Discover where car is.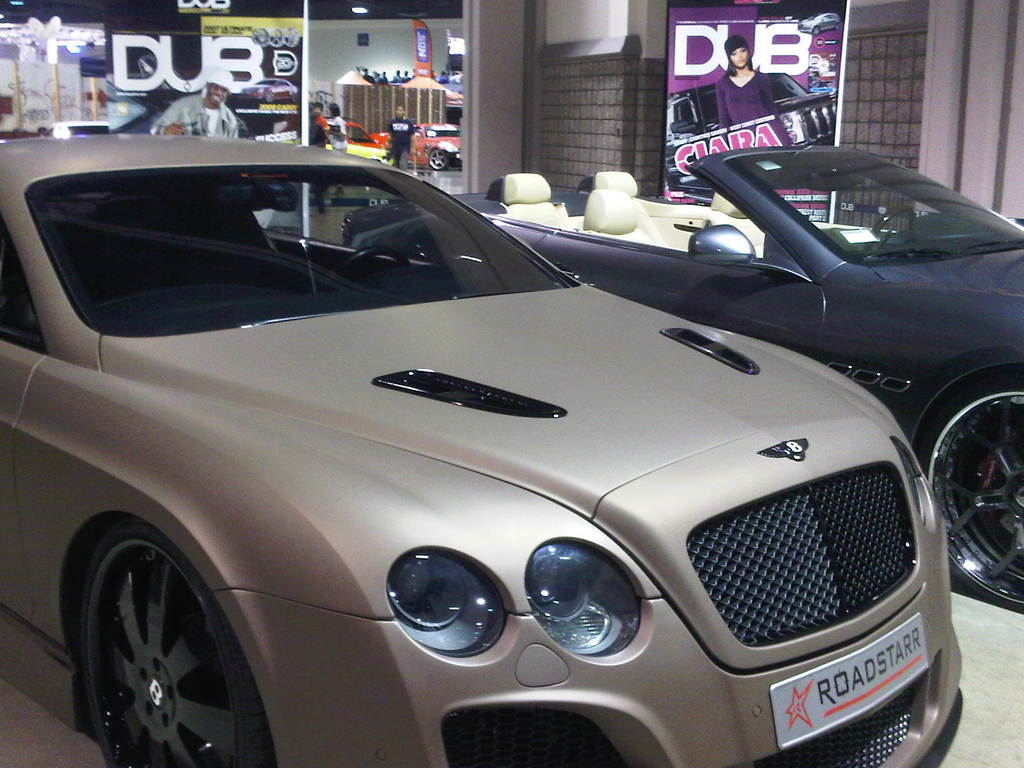
Discovered at 327,118,388,147.
